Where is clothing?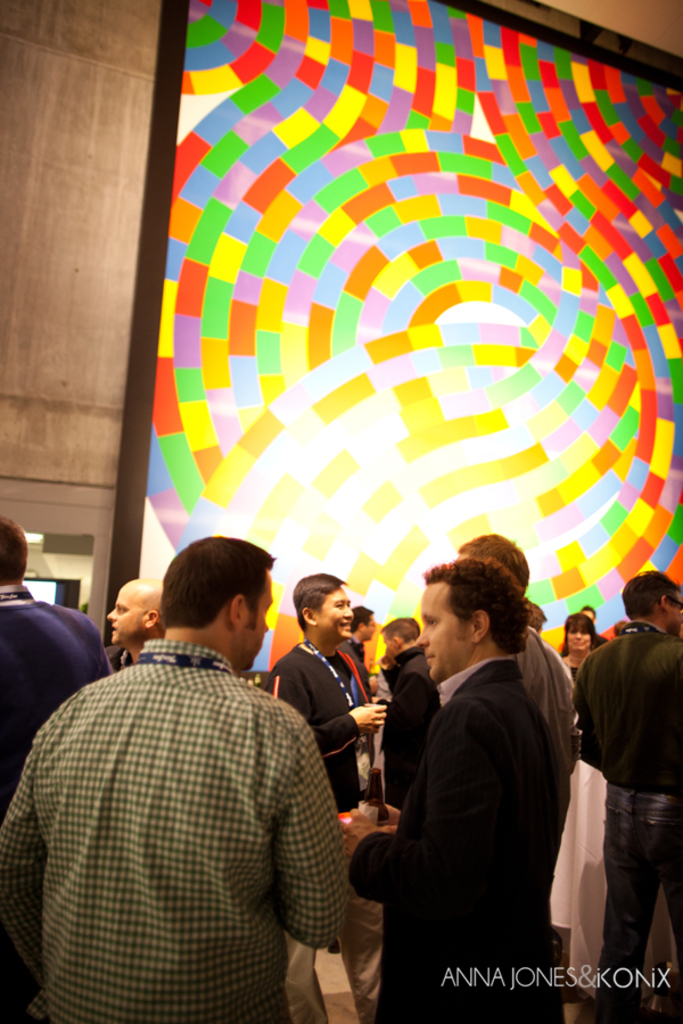
bbox=[561, 612, 682, 1018].
